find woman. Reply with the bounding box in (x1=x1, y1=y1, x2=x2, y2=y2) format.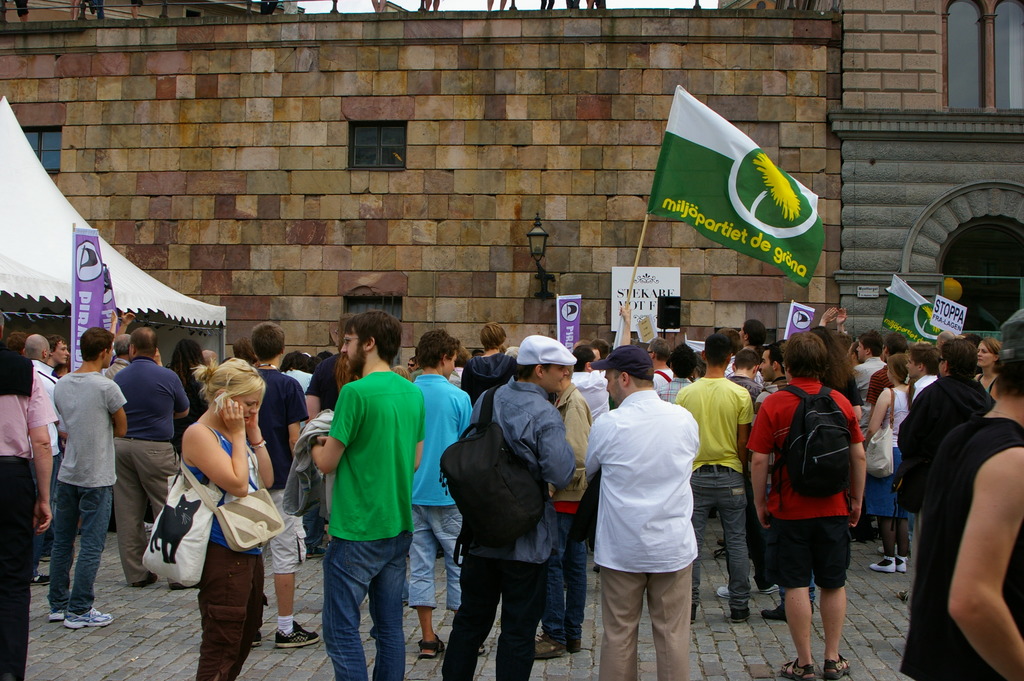
(x1=868, y1=355, x2=912, y2=571).
